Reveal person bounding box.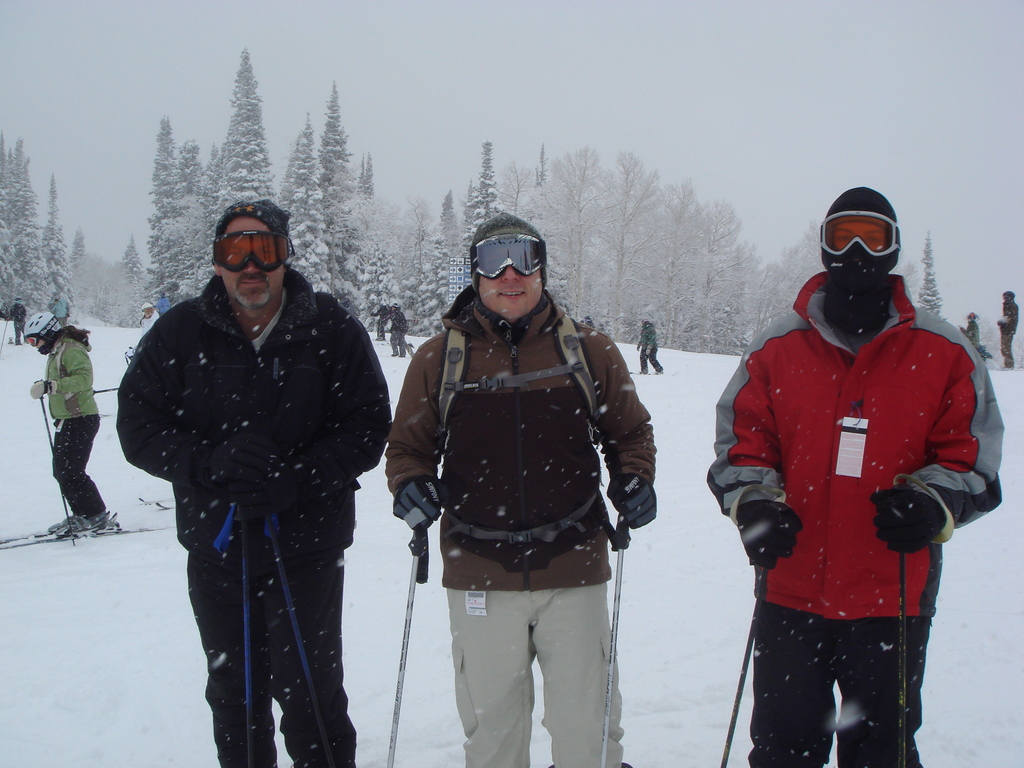
Revealed: box(390, 303, 410, 358).
